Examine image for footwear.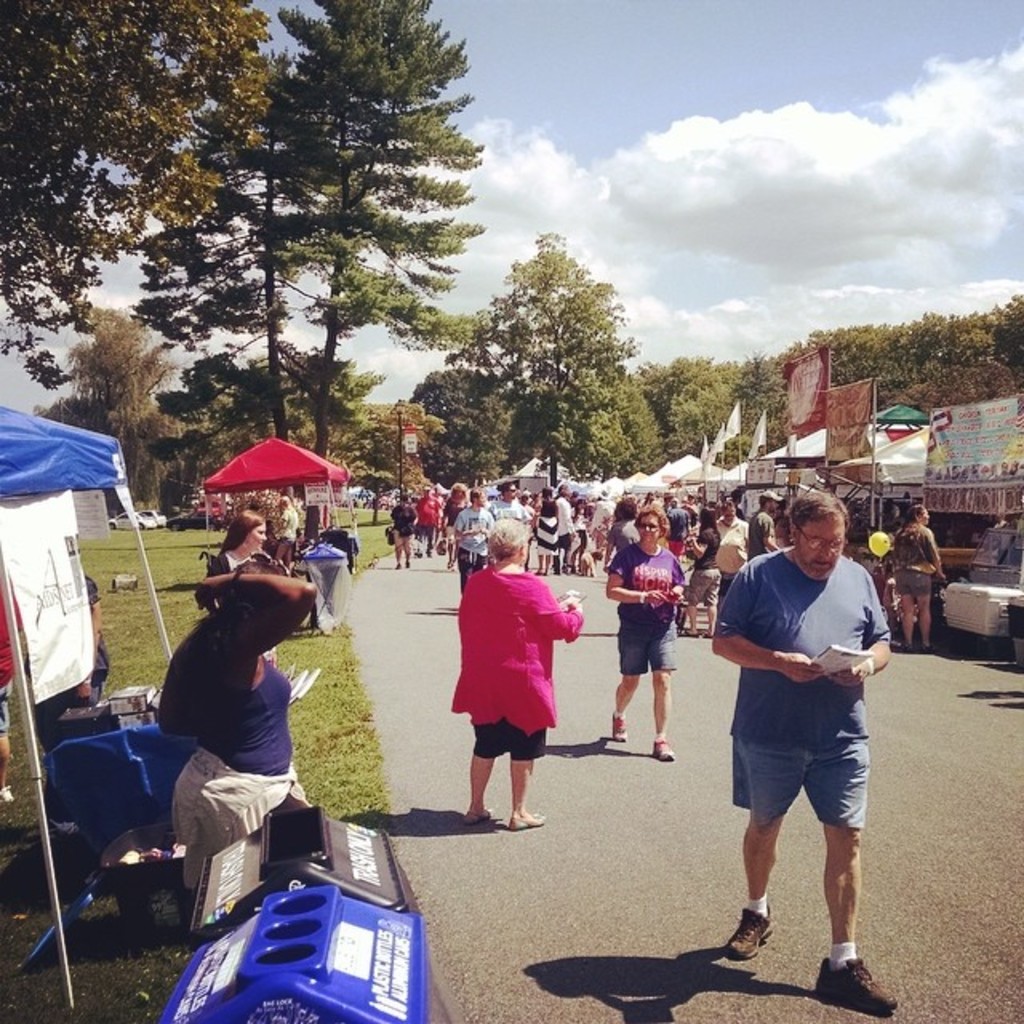
Examination result: locate(456, 802, 491, 826).
